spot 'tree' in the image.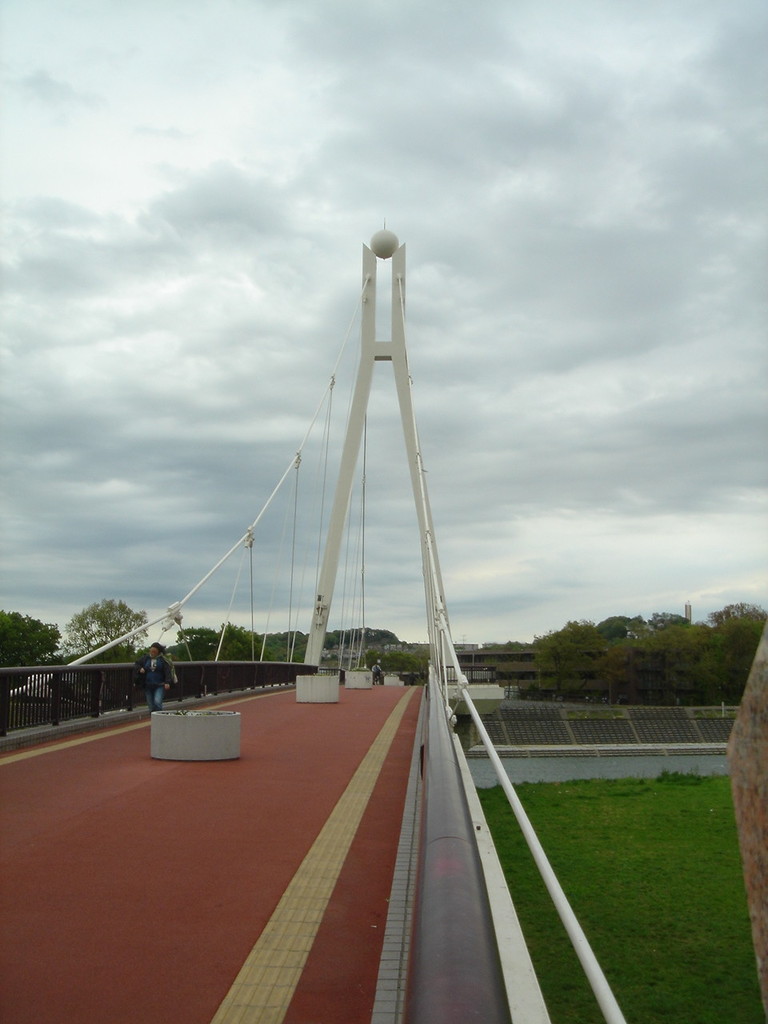
'tree' found at [0, 605, 58, 697].
